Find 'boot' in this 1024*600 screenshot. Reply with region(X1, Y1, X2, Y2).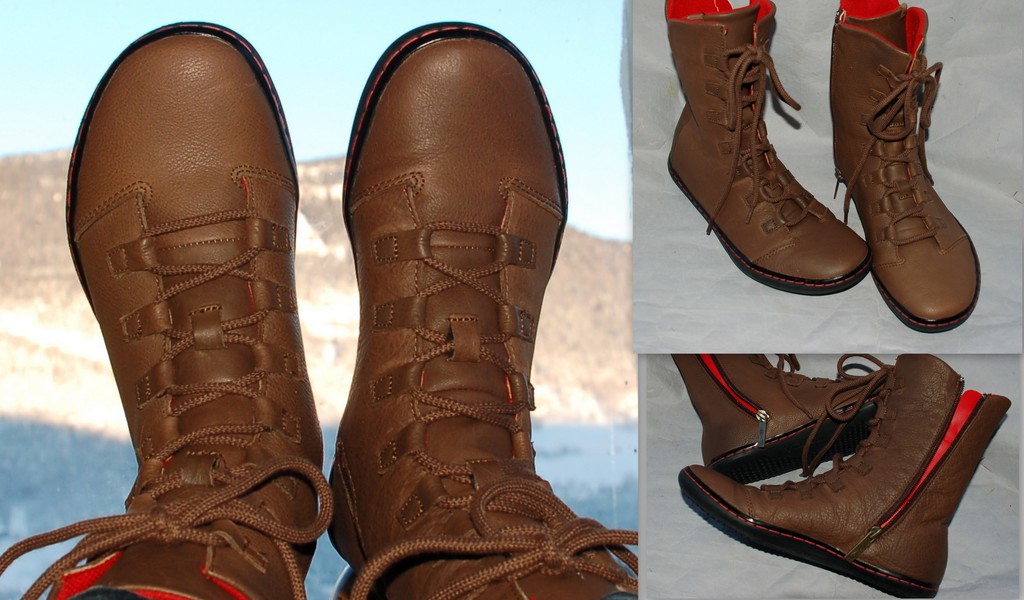
region(680, 359, 1012, 599).
